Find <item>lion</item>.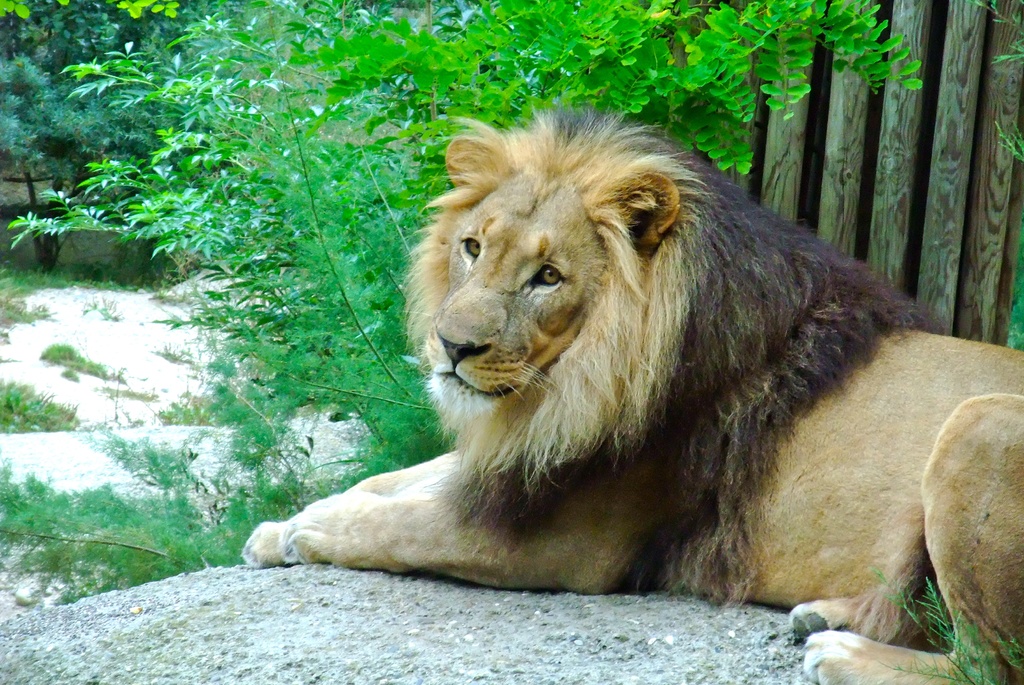
l=239, t=109, r=1023, b=684.
